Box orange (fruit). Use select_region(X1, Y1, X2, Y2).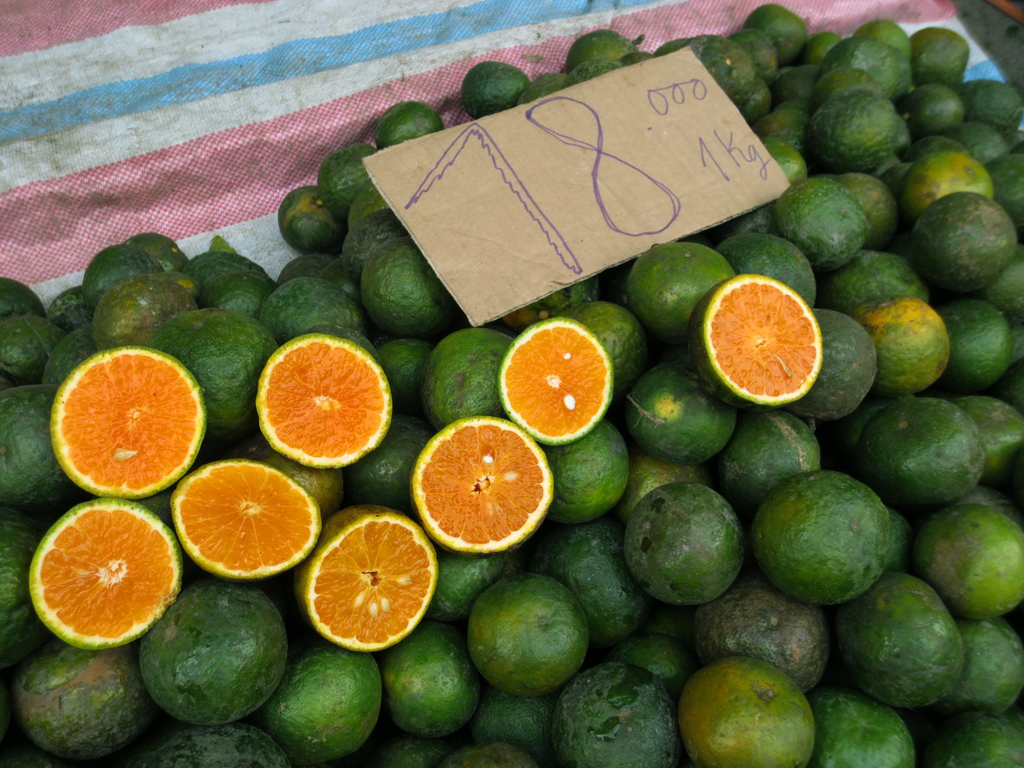
select_region(164, 300, 258, 438).
